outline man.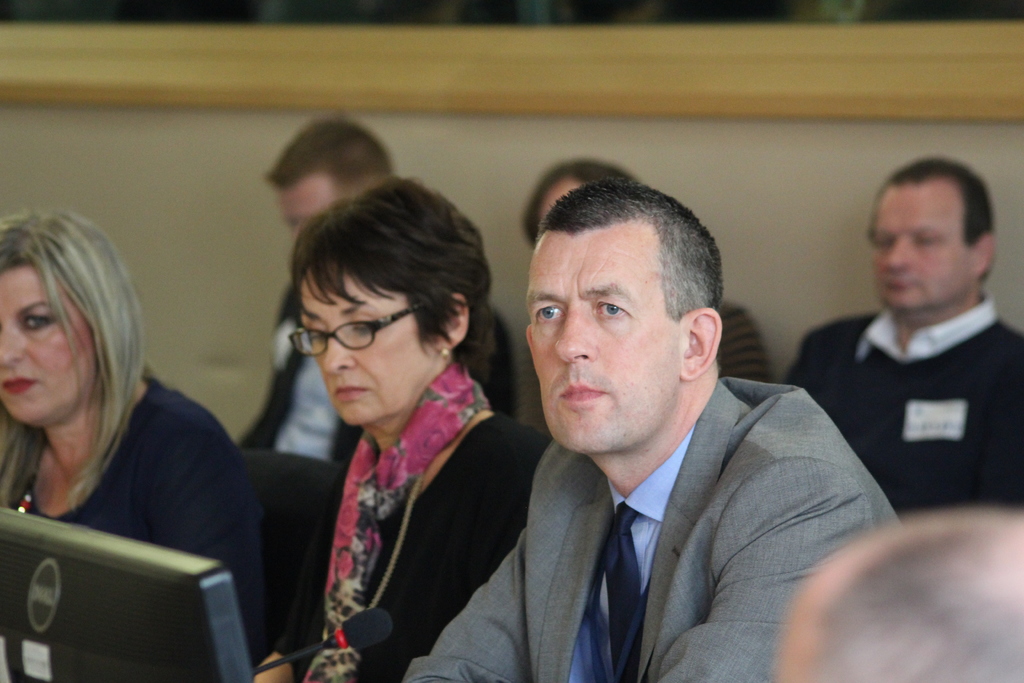
Outline: 779/157/1023/509.
